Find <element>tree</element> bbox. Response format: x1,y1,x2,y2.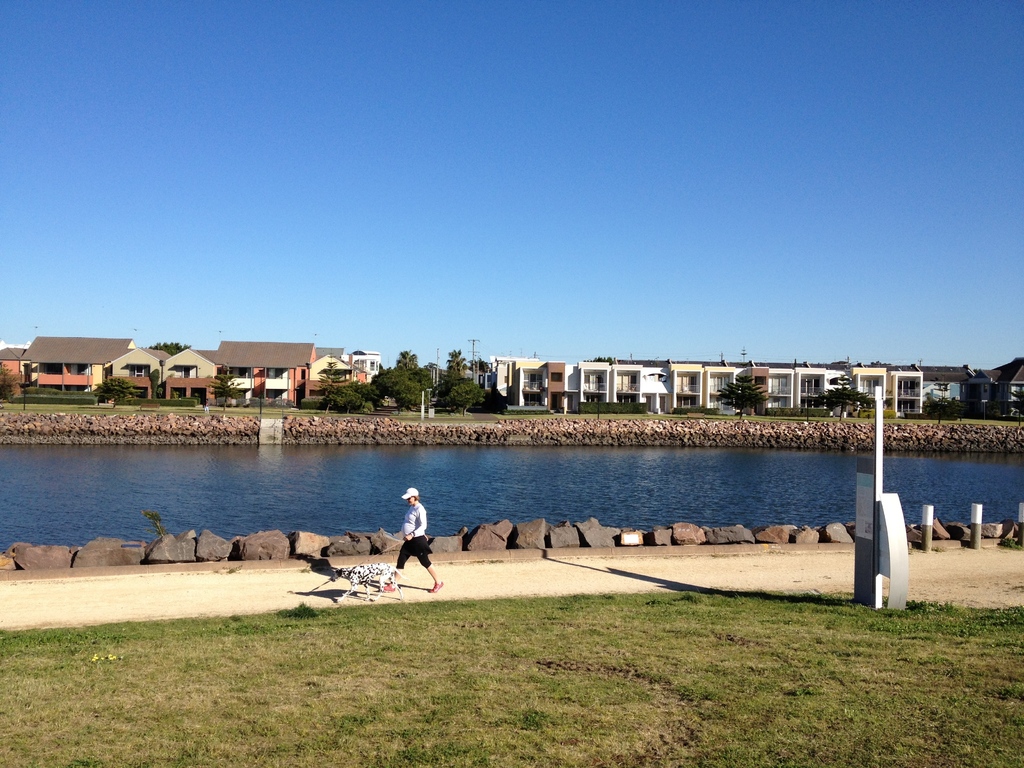
104,373,141,403.
